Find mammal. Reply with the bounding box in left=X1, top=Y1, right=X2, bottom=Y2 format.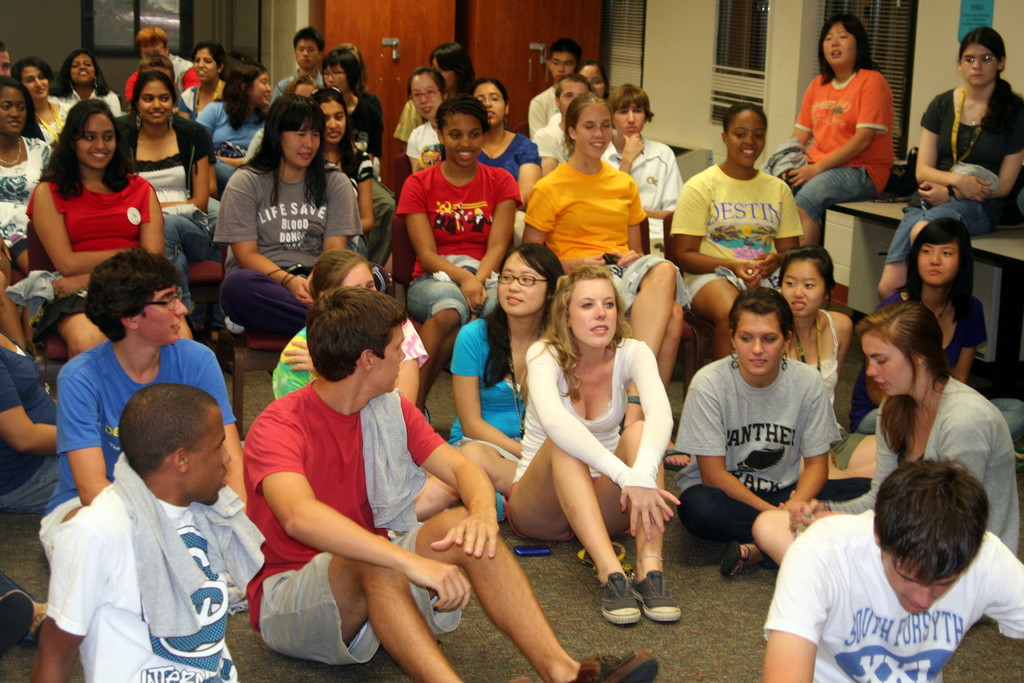
left=0, top=568, right=51, bottom=656.
